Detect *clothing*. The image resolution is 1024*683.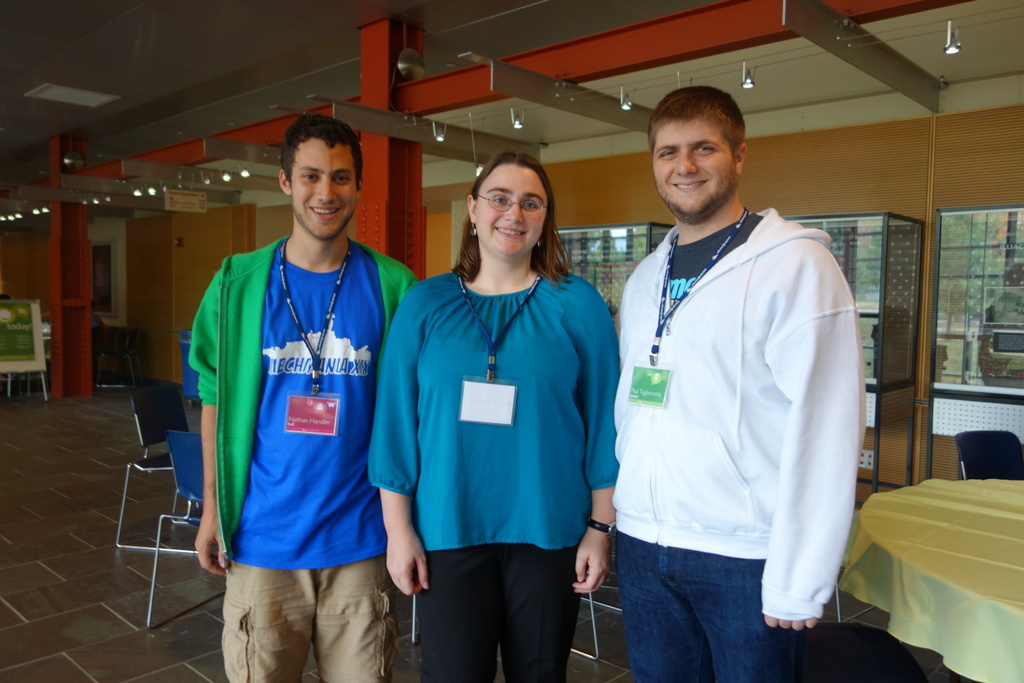
600/148/872/682.
